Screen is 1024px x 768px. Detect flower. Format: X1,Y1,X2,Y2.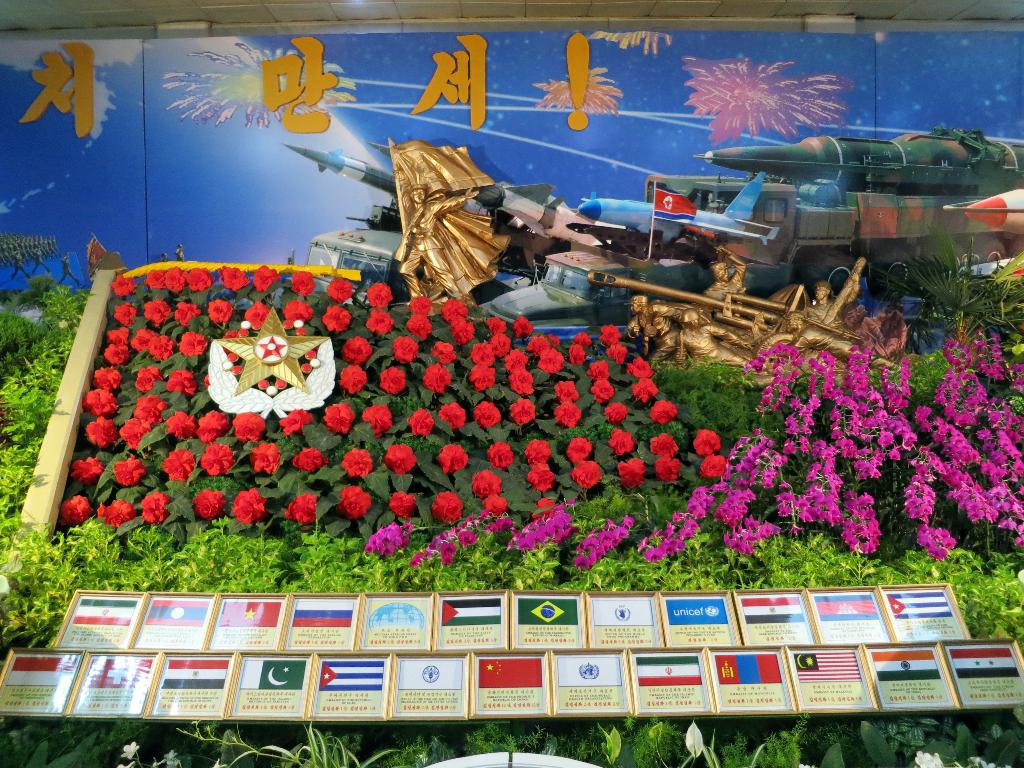
508,368,531,392.
